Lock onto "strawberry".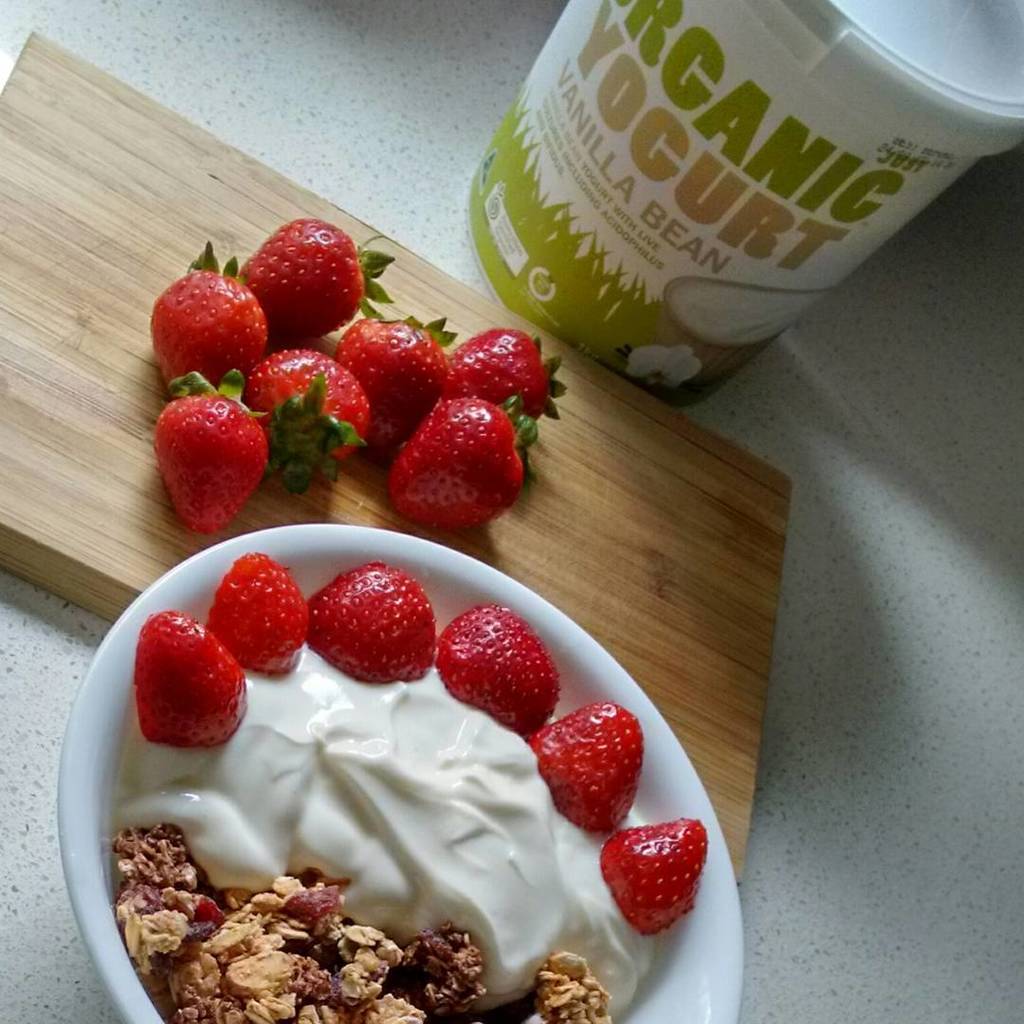
Locked: crop(139, 600, 250, 751).
